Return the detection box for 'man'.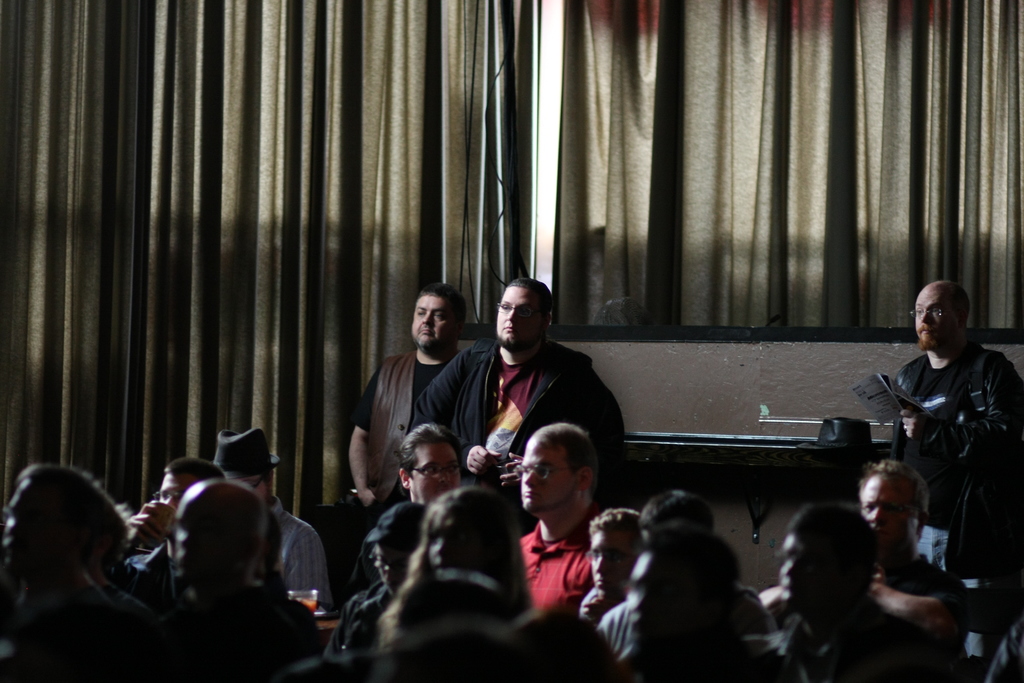
x1=404 y1=276 x2=614 y2=498.
